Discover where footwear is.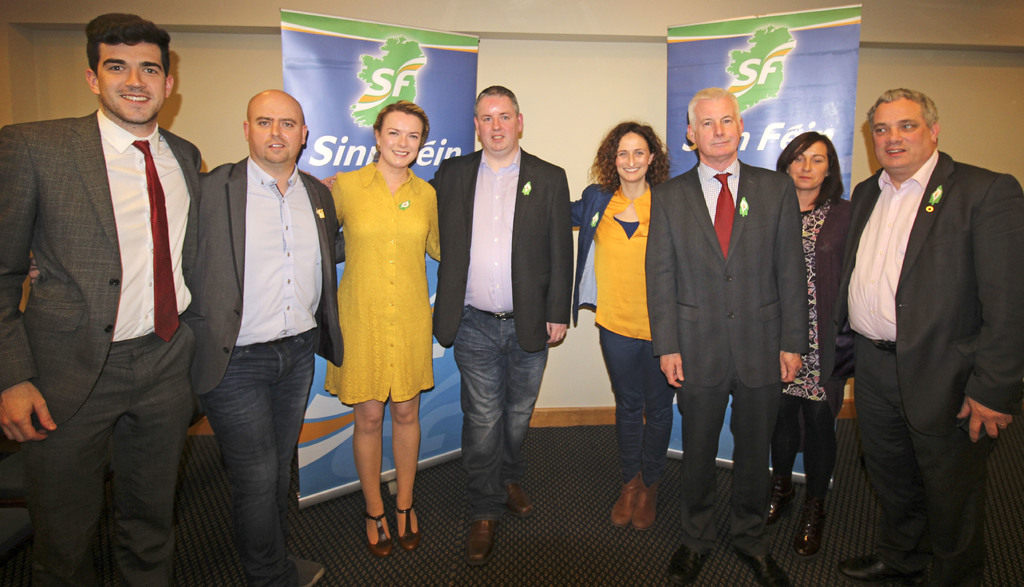
Discovered at [730, 545, 790, 586].
